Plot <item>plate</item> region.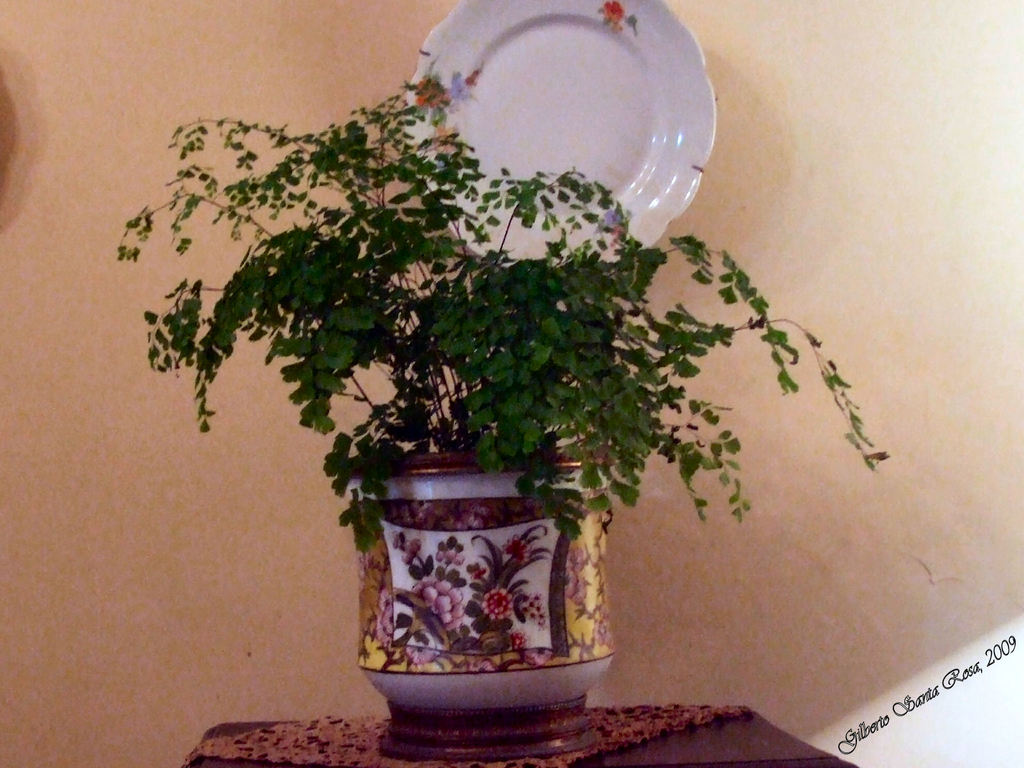
Plotted at <bbox>357, 0, 728, 259</bbox>.
